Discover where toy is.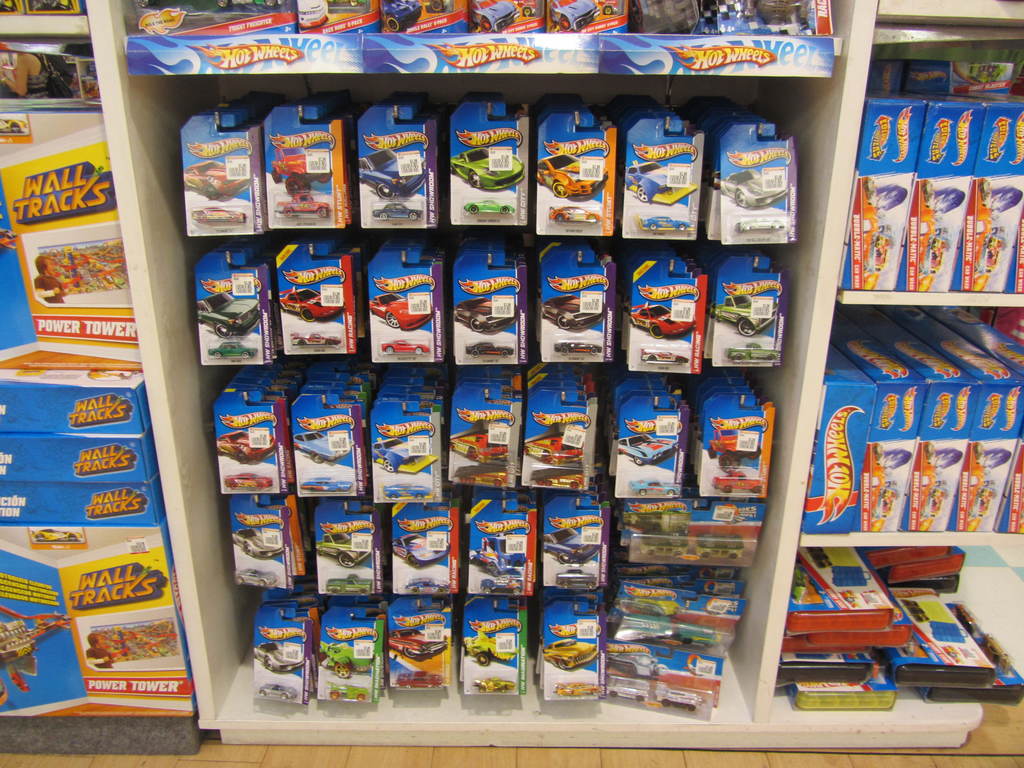
Discovered at 552 338 602 354.
